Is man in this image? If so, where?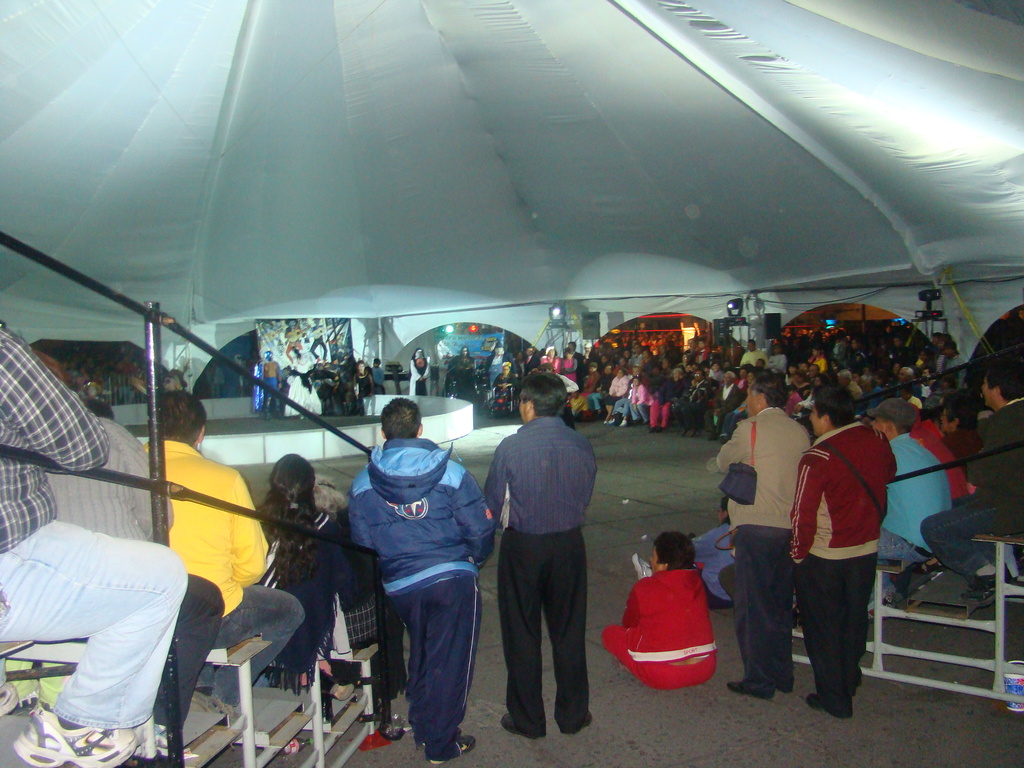
Yes, at <region>143, 388, 303, 728</region>.
